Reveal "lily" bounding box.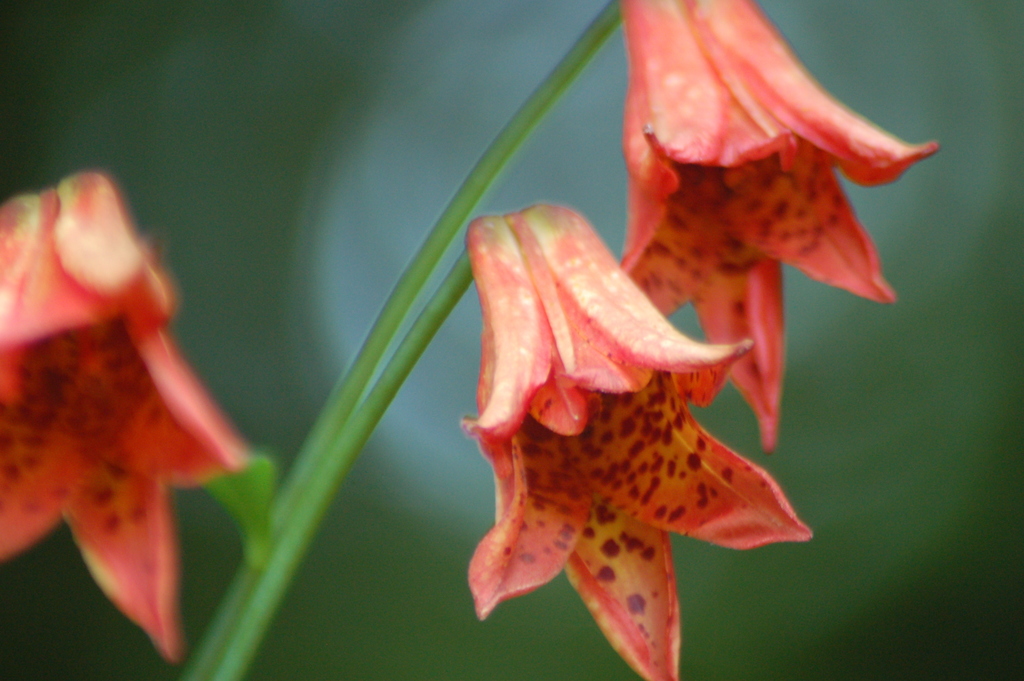
Revealed: x1=618, y1=0, x2=942, y2=463.
